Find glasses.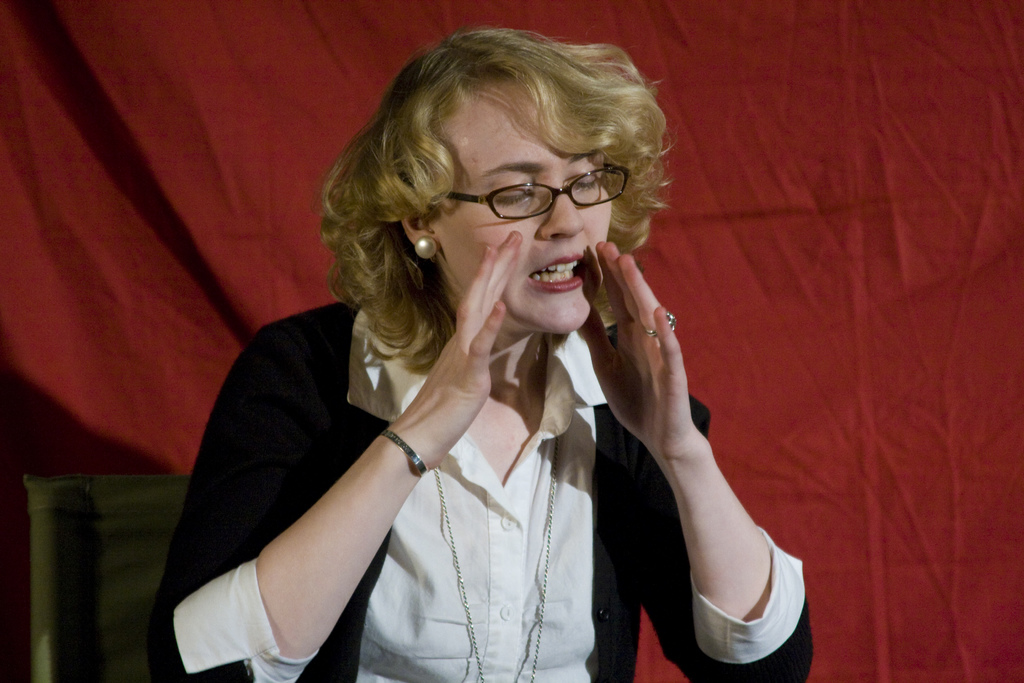
419,156,640,222.
